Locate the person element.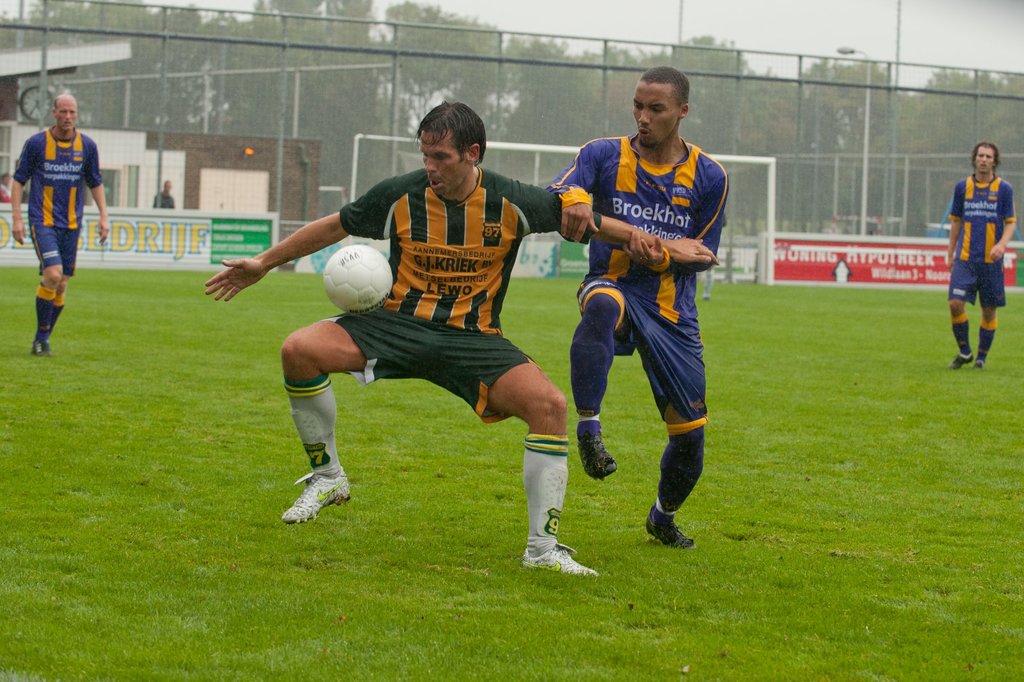
Element bbox: locate(10, 84, 100, 362).
